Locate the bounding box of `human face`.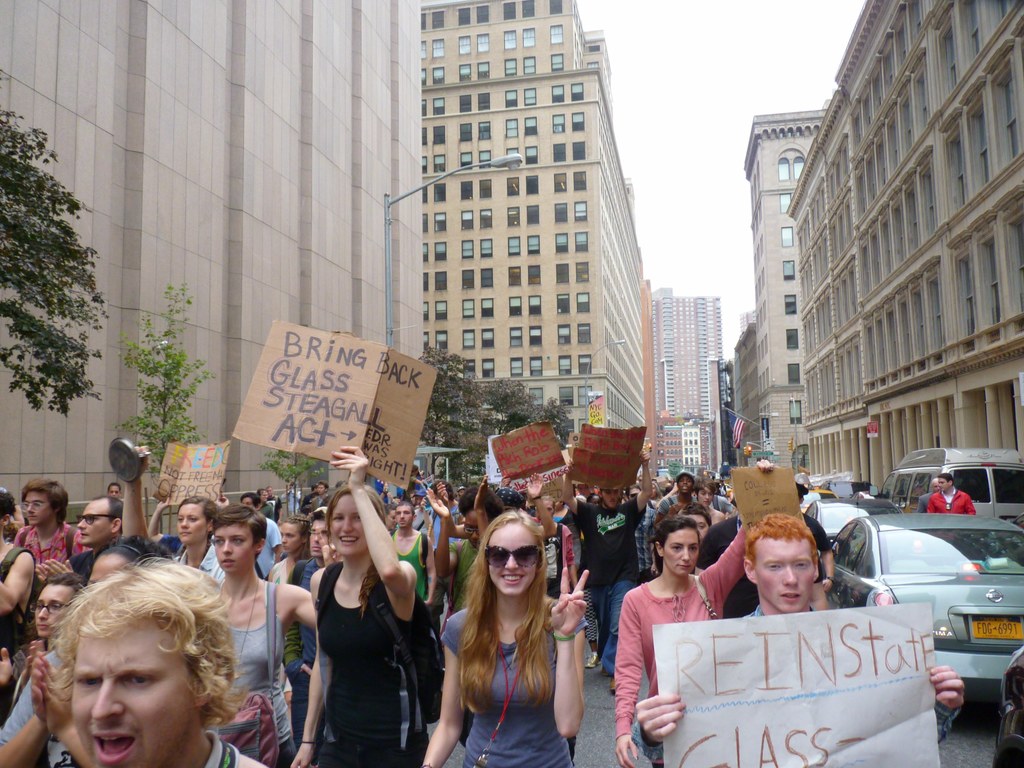
Bounding box: rect(486, 522, 536, 598).
